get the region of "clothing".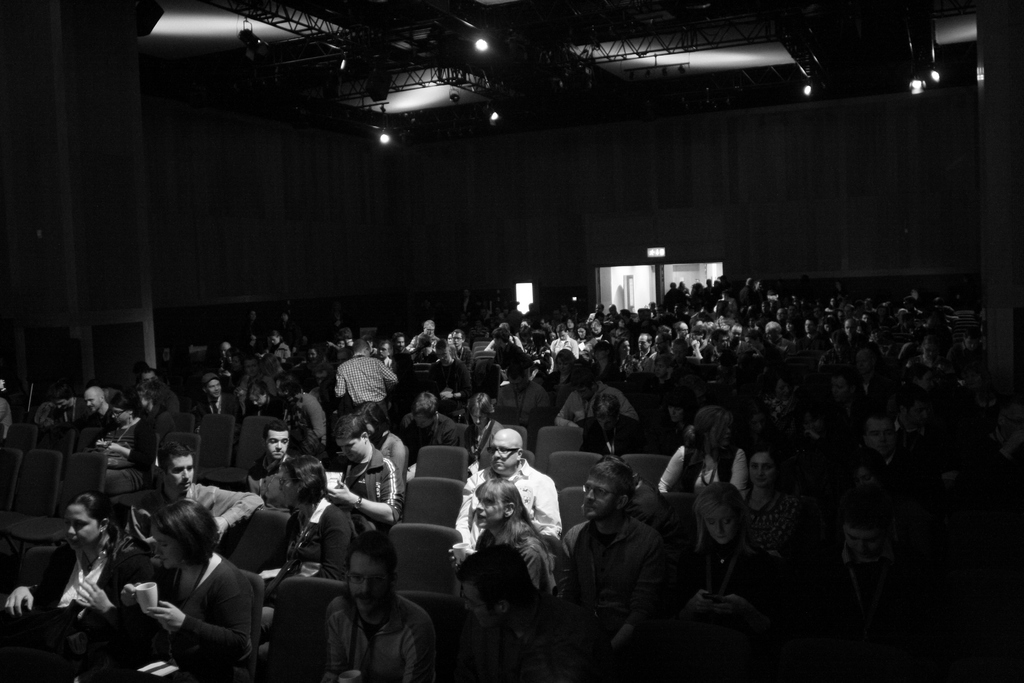
{"left": 135, "top": 403, "right": 170, "bottom": 508}.
